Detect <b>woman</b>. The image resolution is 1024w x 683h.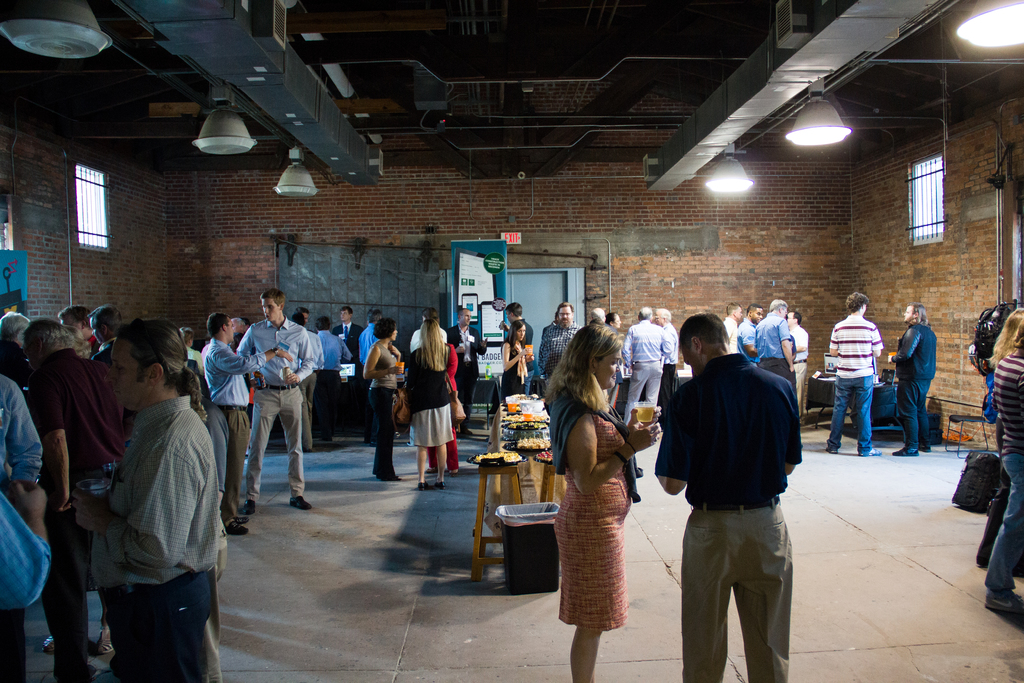
365/318/405/482.
